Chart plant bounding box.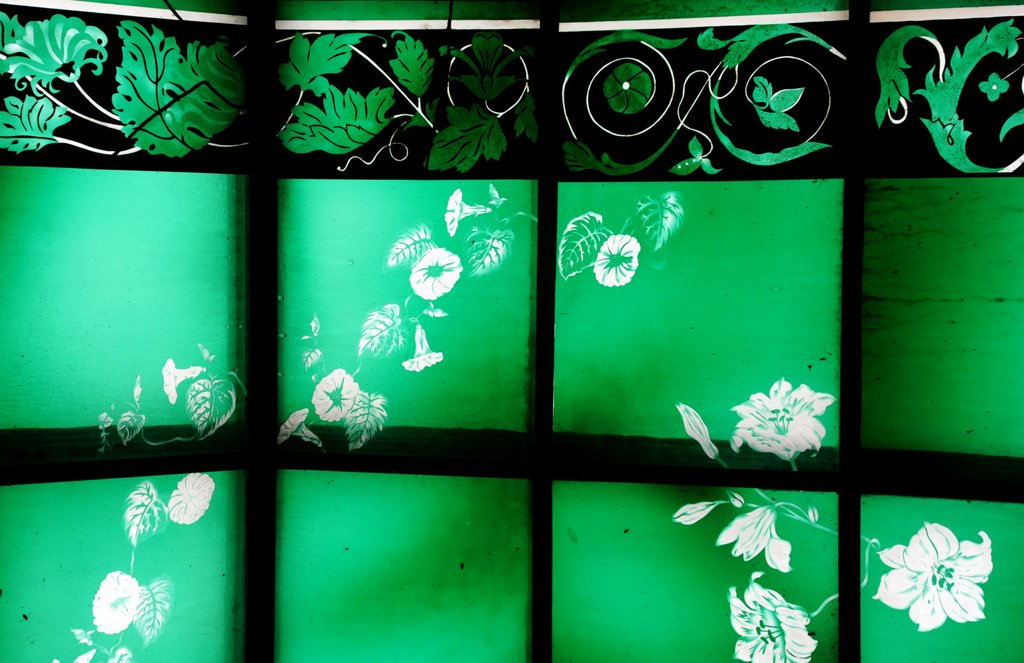
Charted: (left=671, top=375, right=993, bottom=662).
